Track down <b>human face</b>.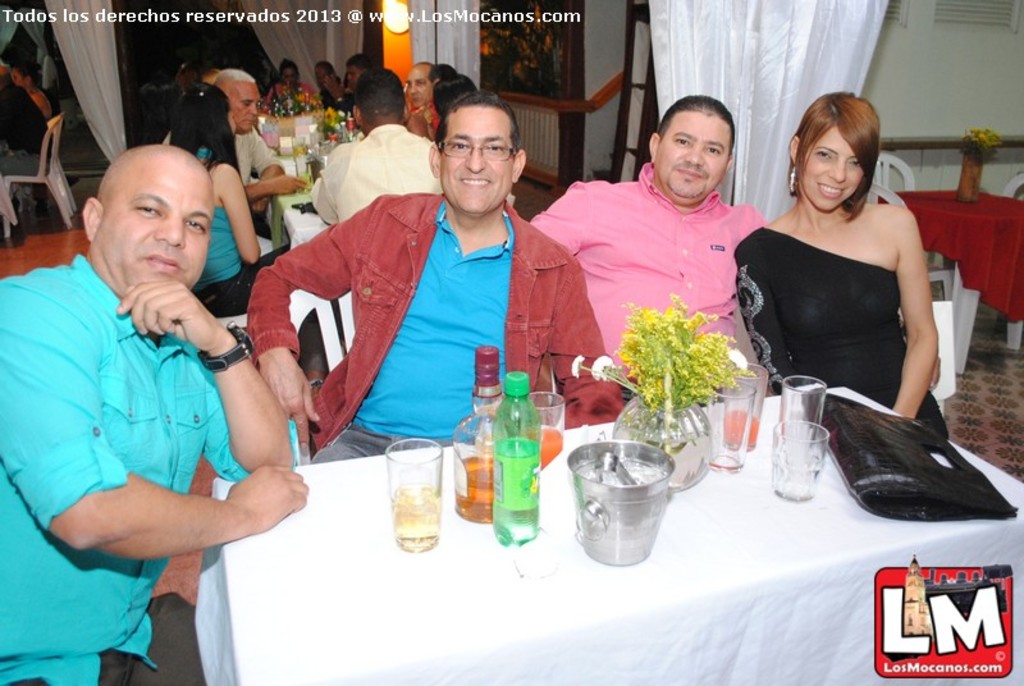
Tracked to (404,63,430,102).
